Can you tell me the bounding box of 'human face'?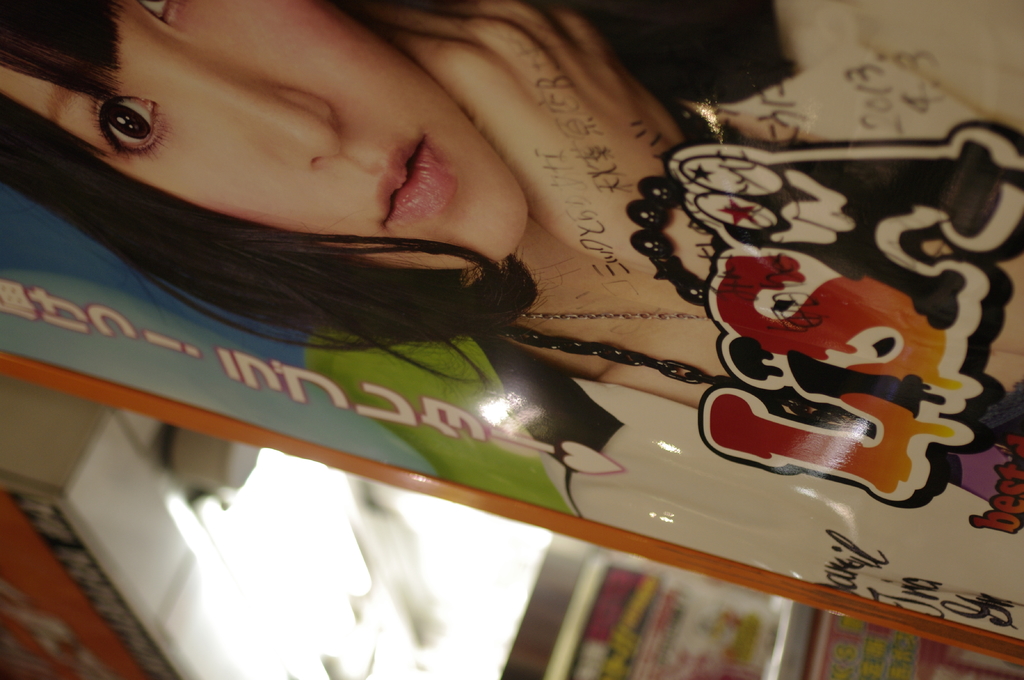
box=[1, 0, 527, 267].
